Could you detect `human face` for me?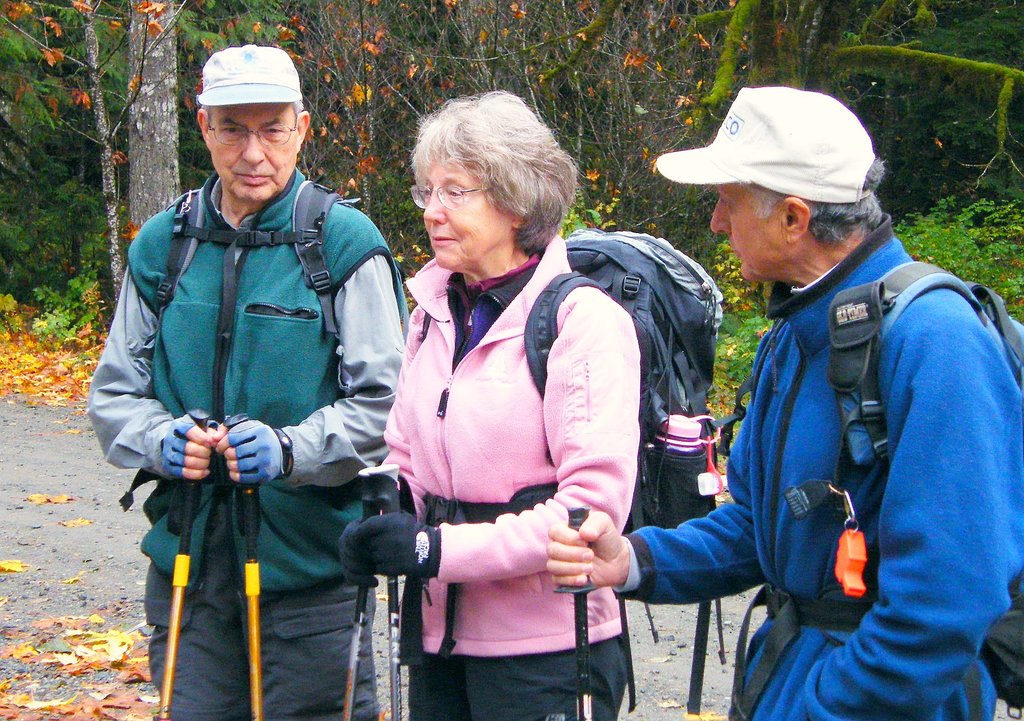
Detection result: BBox(707, 180, 786, 284).
